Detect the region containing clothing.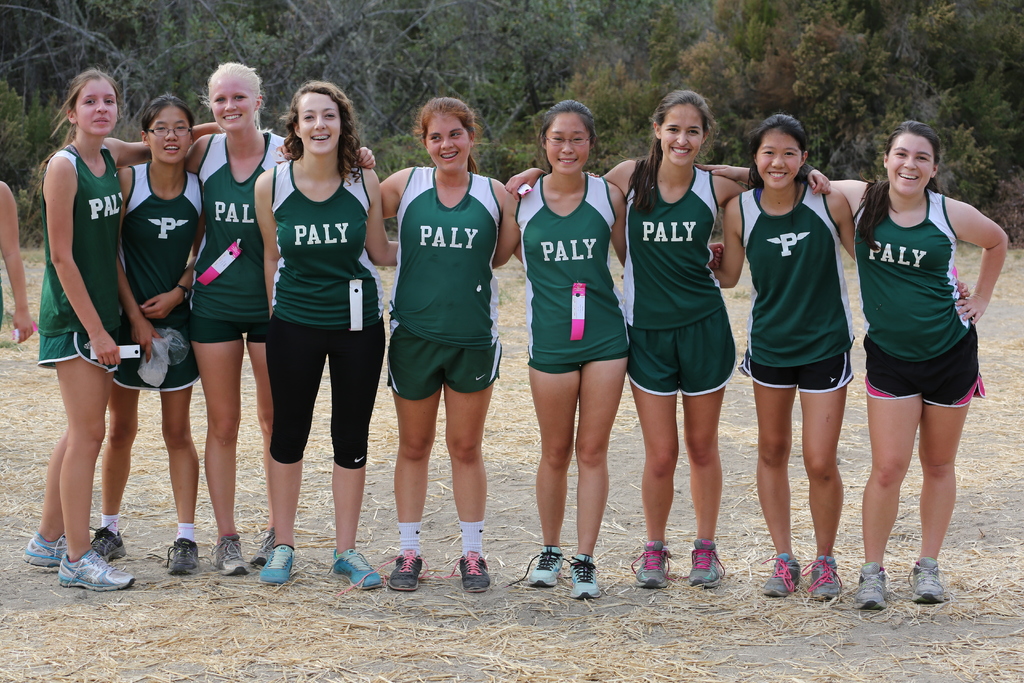
pyautogui.locateOnScreen(270, 159, 383, 330).
